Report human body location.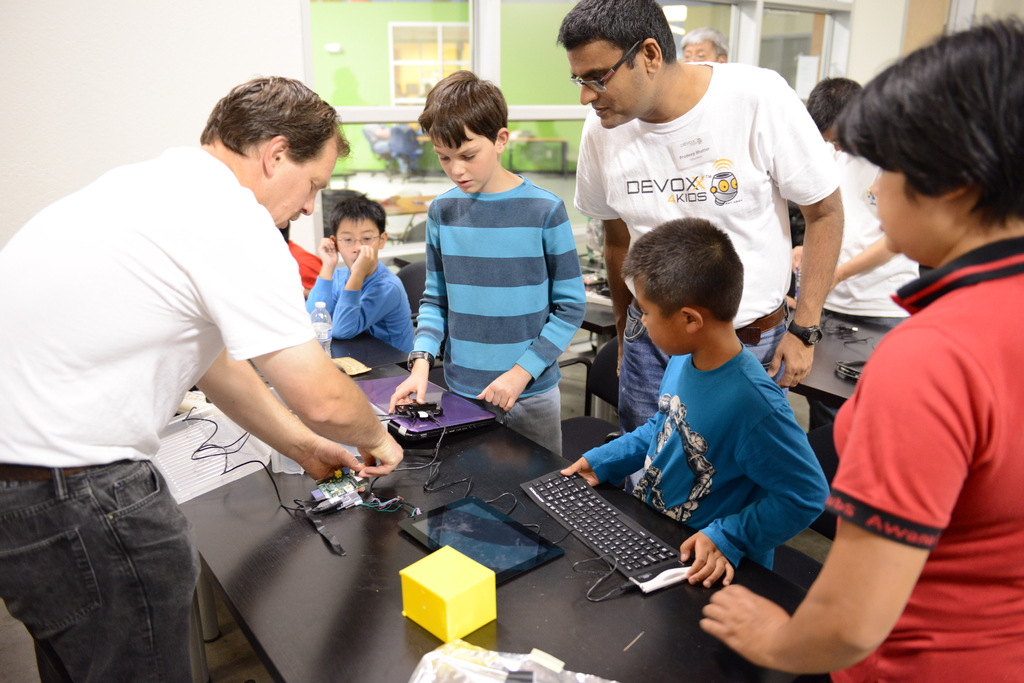
Report: (left=300, top=260, right=433, bottom=356).
